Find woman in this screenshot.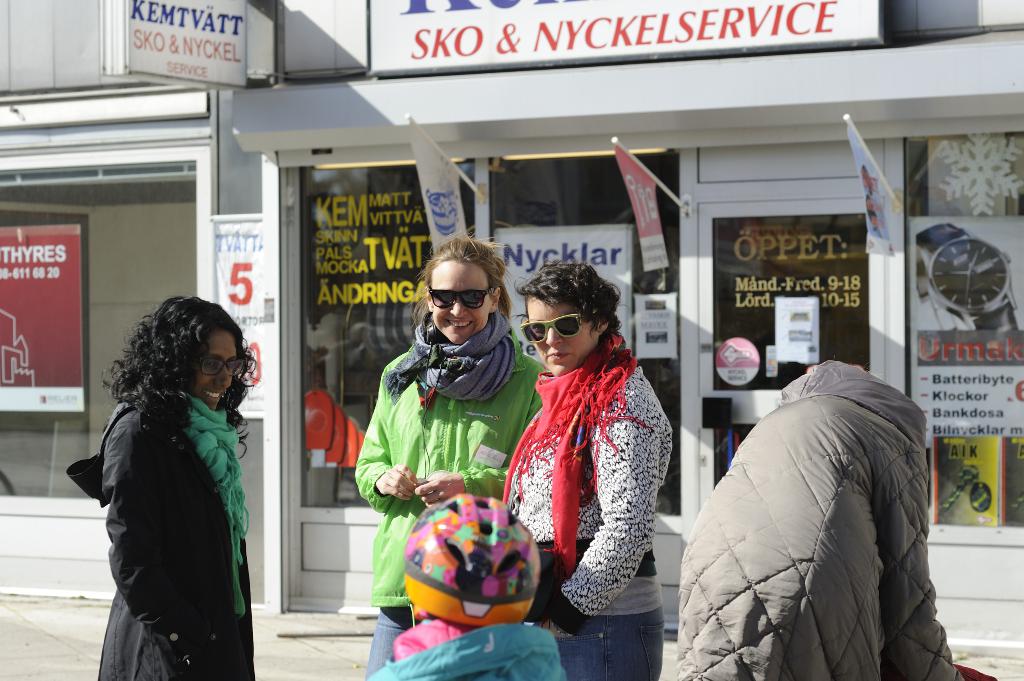
The bounding box for woman is <bbox>95, 281, 265, 680</bbox>.
